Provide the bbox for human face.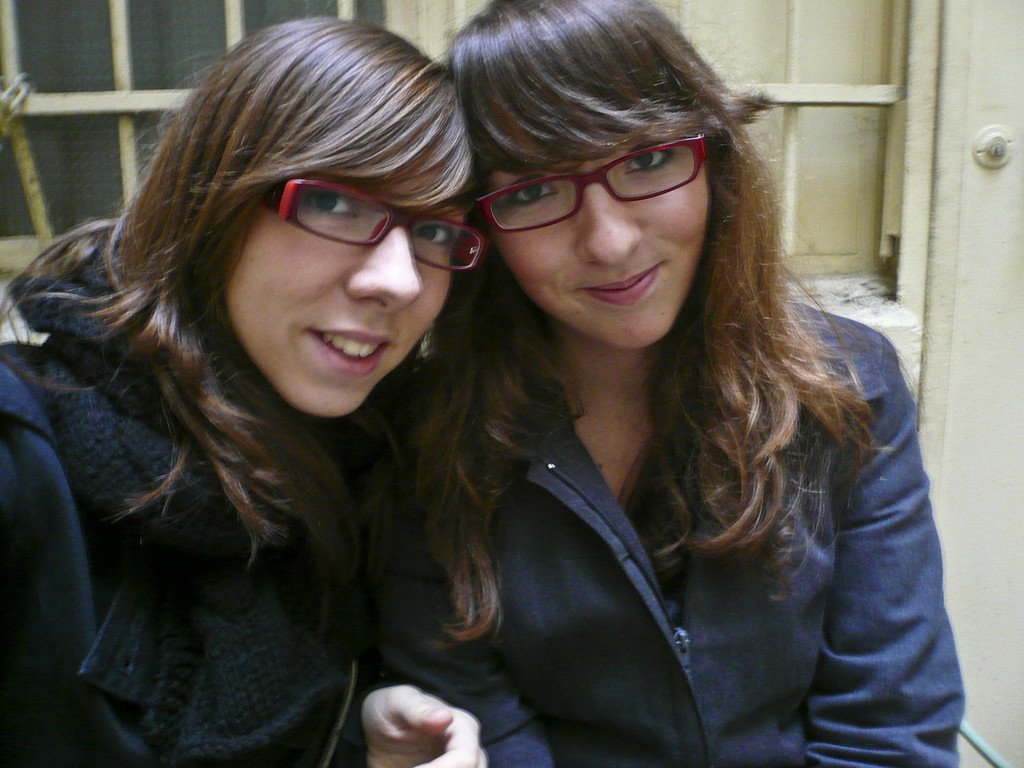
<region>478, 101, 712, 351</region>.
